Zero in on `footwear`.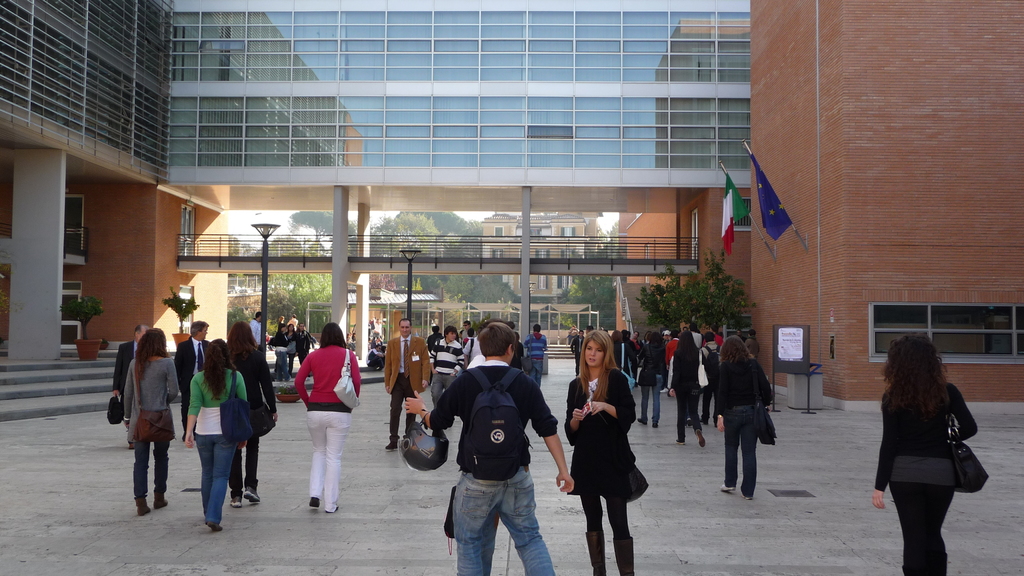
Zeroed in: (x1=385, y1=435, x2=400, y2=451).
